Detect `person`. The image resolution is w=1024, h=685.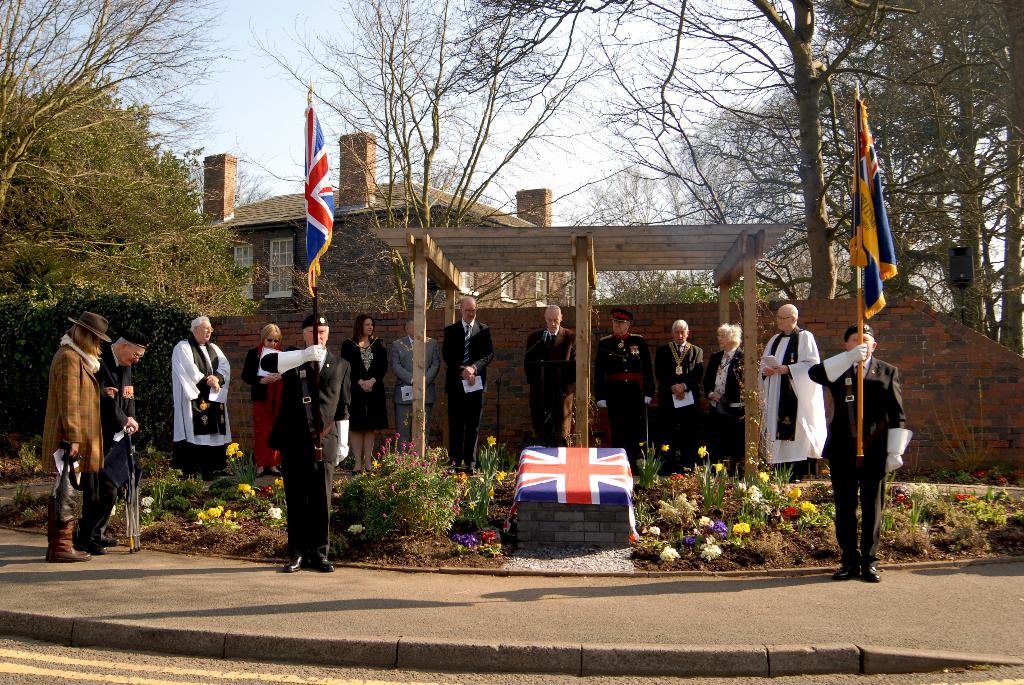
left=41, top=308, right=118, bottom=563.
